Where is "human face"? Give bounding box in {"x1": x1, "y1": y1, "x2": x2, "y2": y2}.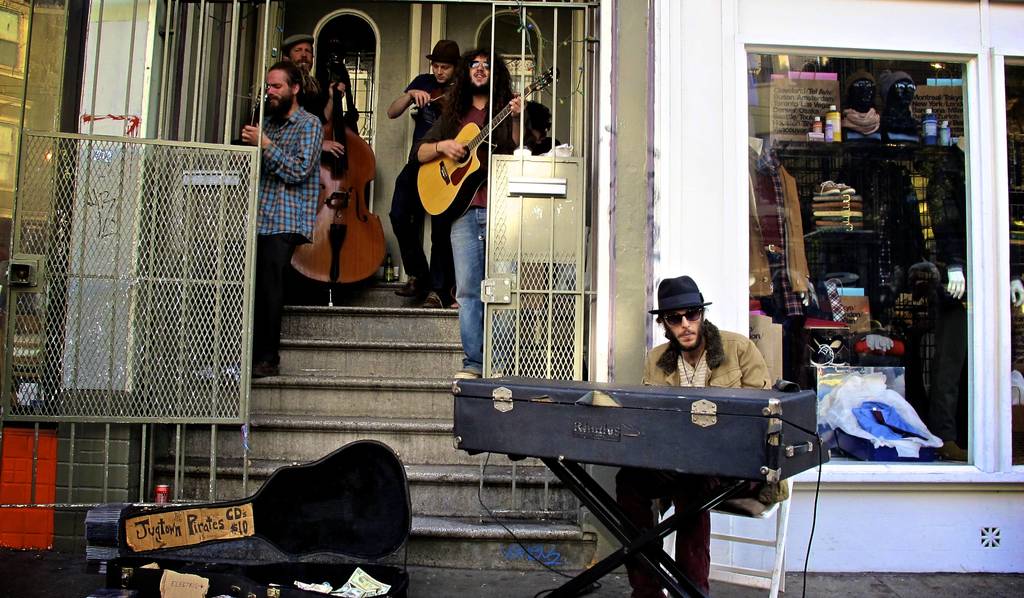
{"x1": 428, "y1": 59, "x2": 451, "y2": 85}.
